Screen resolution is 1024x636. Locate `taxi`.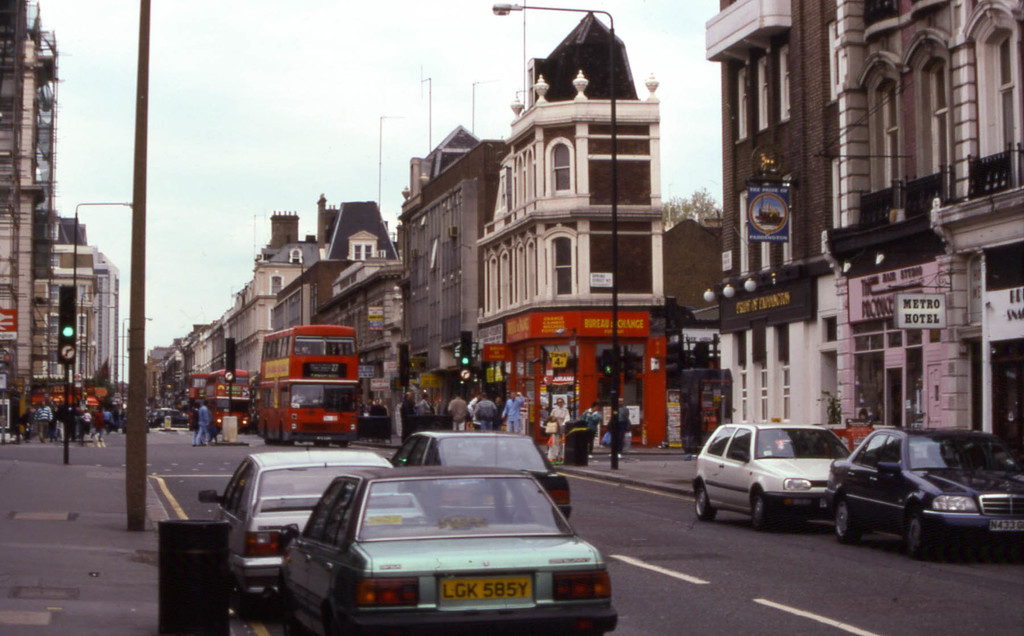
pyautogui.locateOnScreen(695, 414, 859, 528).
